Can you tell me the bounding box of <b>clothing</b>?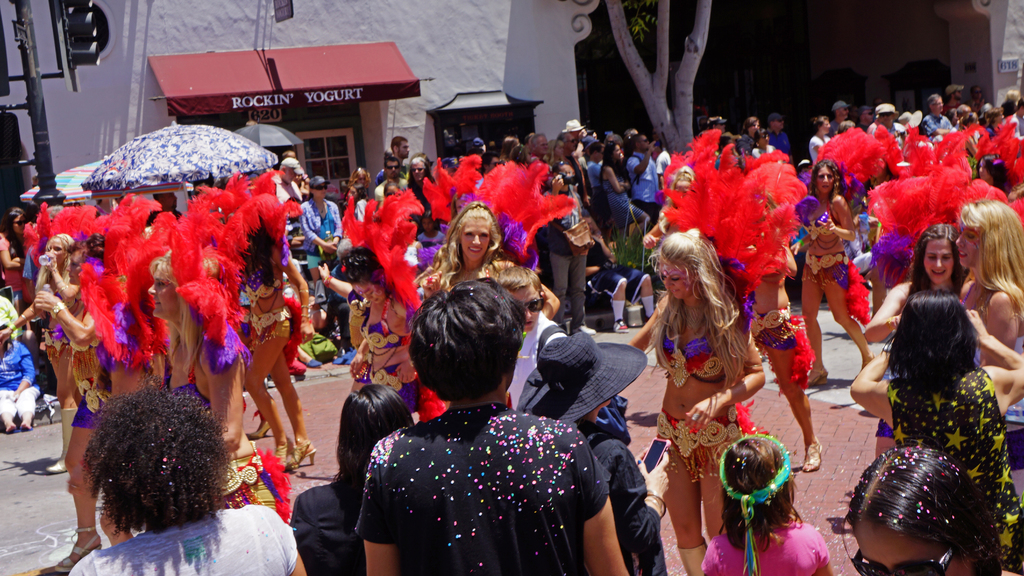
BBox(0, 233, 31, 310).
